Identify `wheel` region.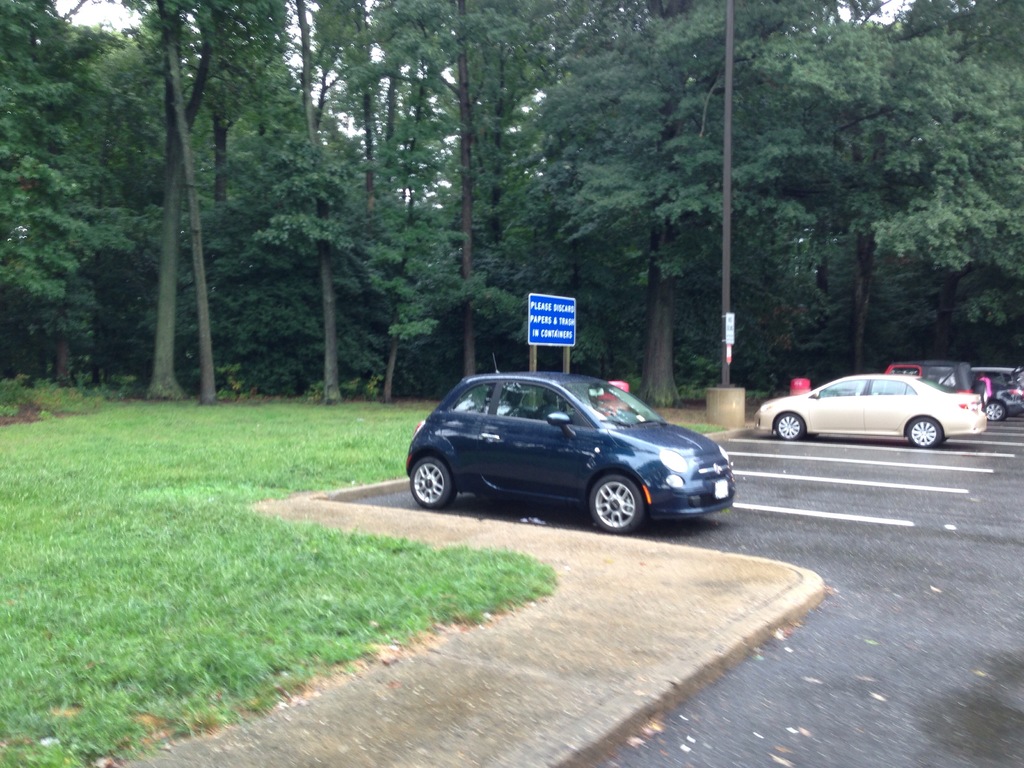
Region: BBox(407, 458, 451, 511).
